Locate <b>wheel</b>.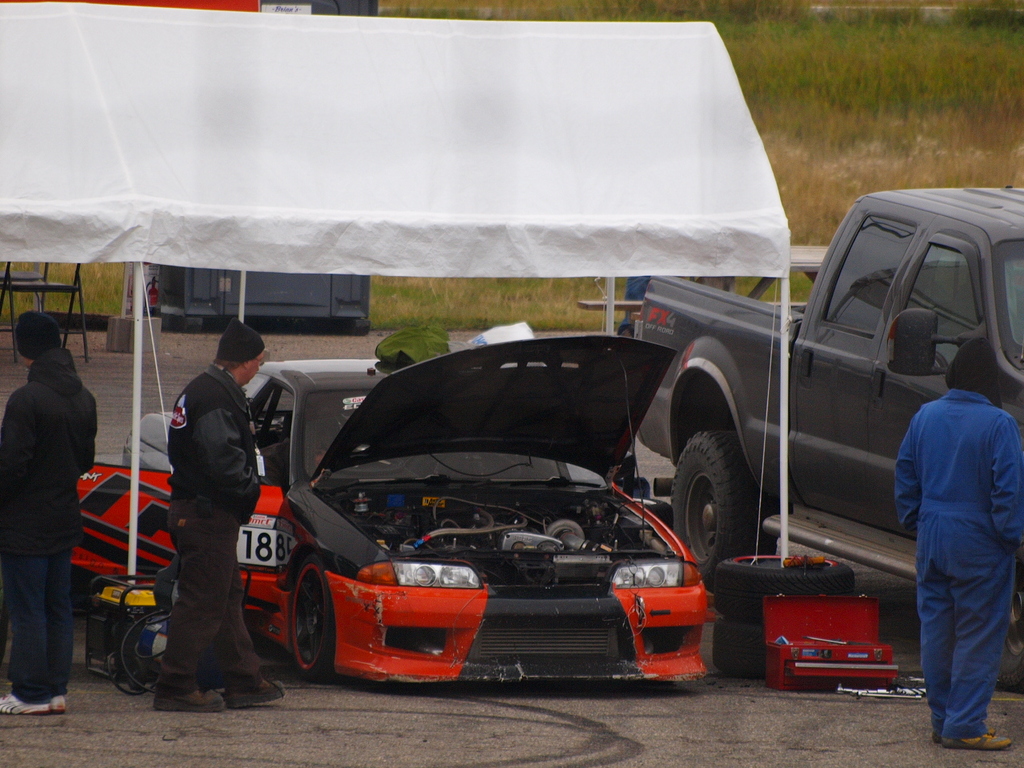
Bounding box: x1=668, y1=429, x2=764, y2=591.
